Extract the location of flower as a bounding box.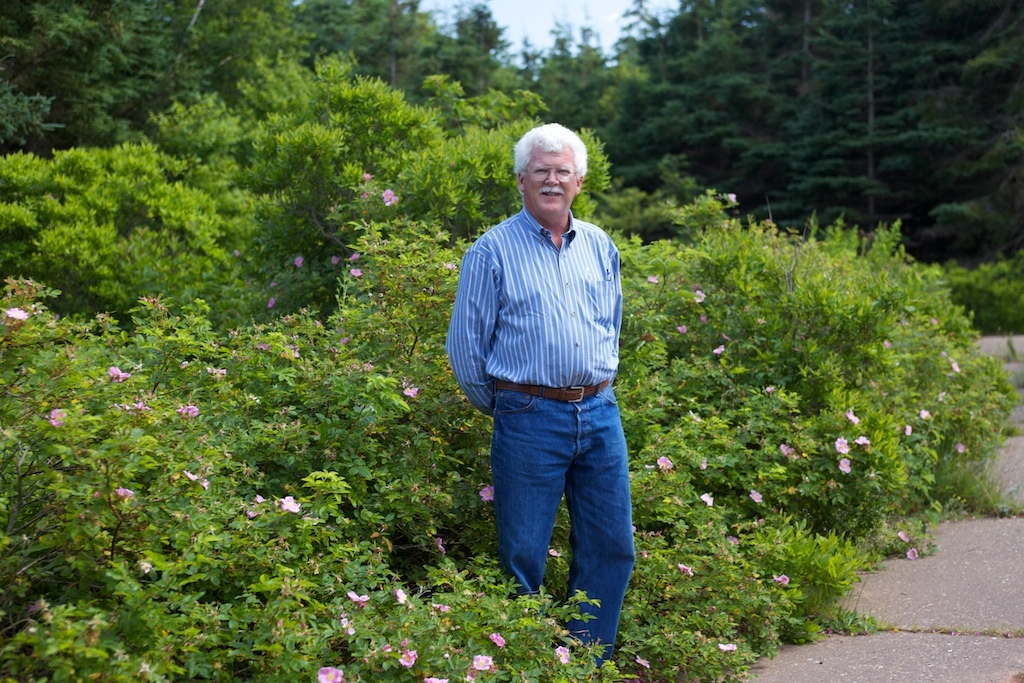
{"left": 855, "top": 433, "right": 873, "bottom": 447}.
